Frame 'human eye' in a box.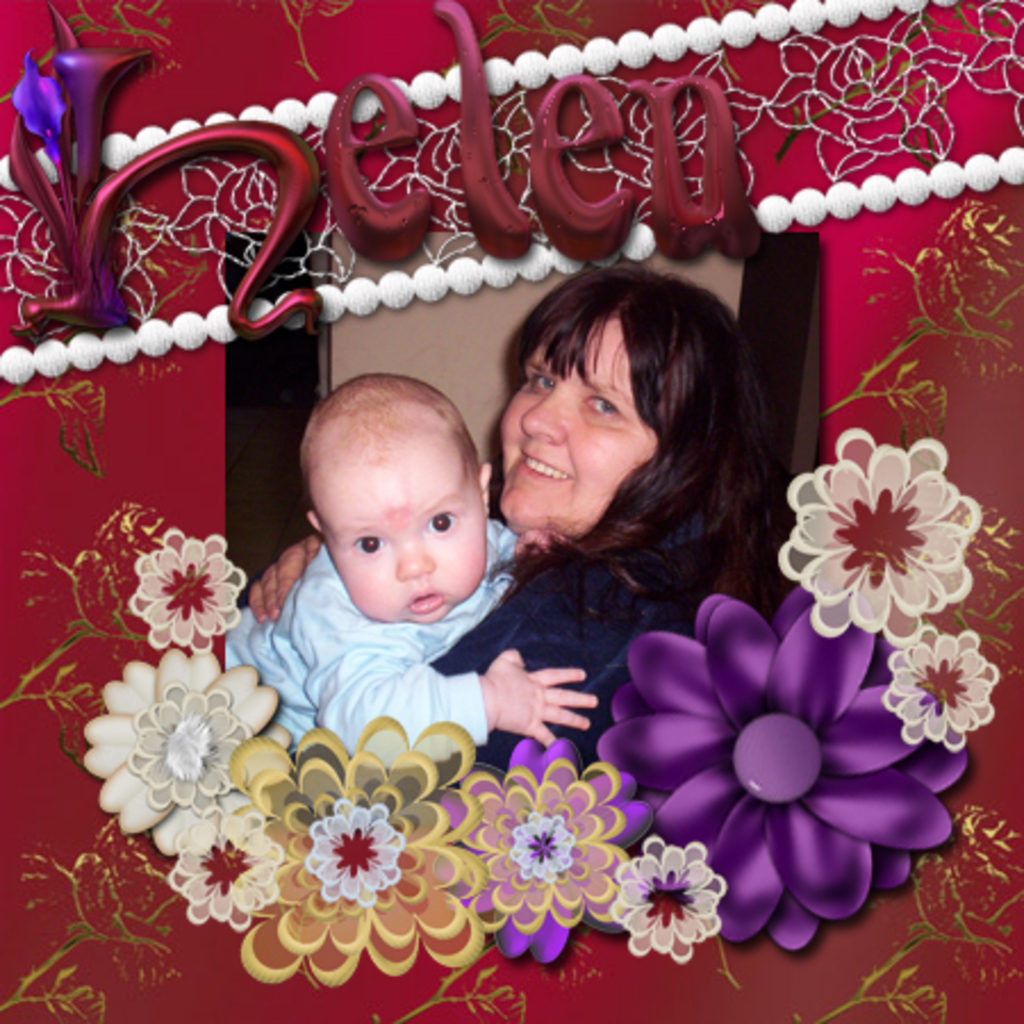
box(578, 385, 628, 428).
